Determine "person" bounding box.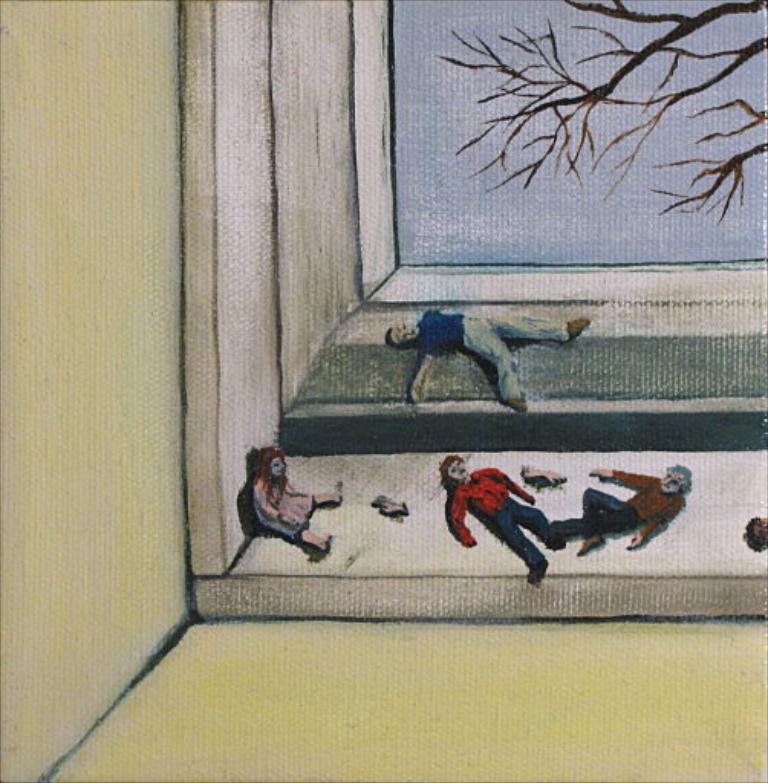
Determined: (x1=246, y1=448, x2=340, y2=552).
